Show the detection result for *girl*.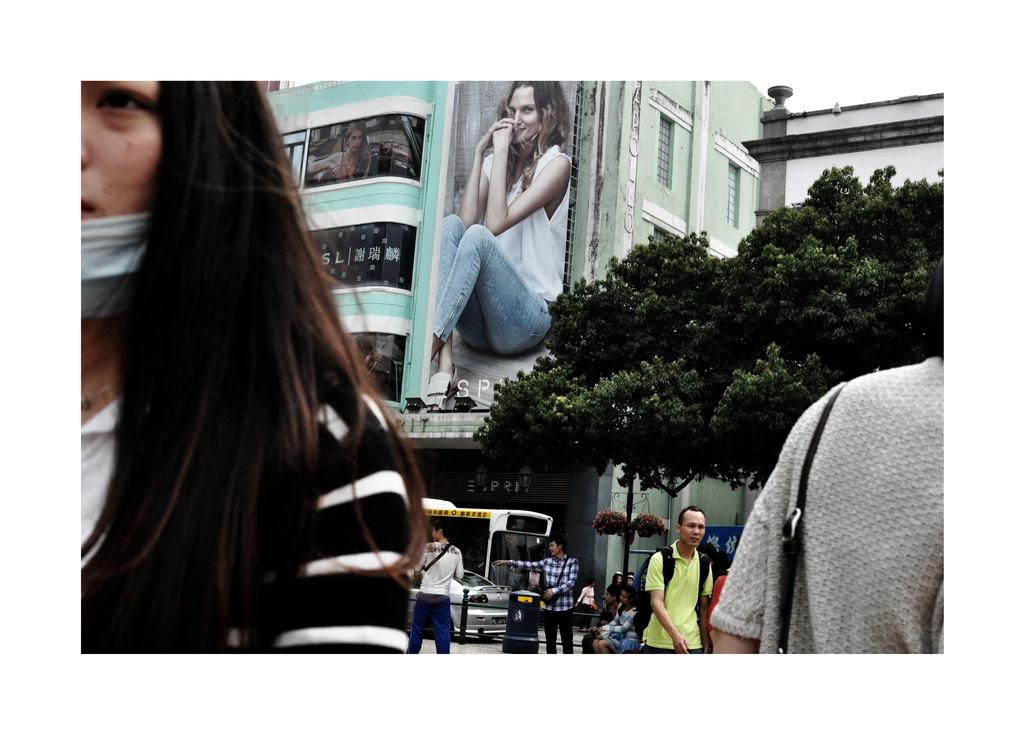
bbox(611, 571, 624, 586).
